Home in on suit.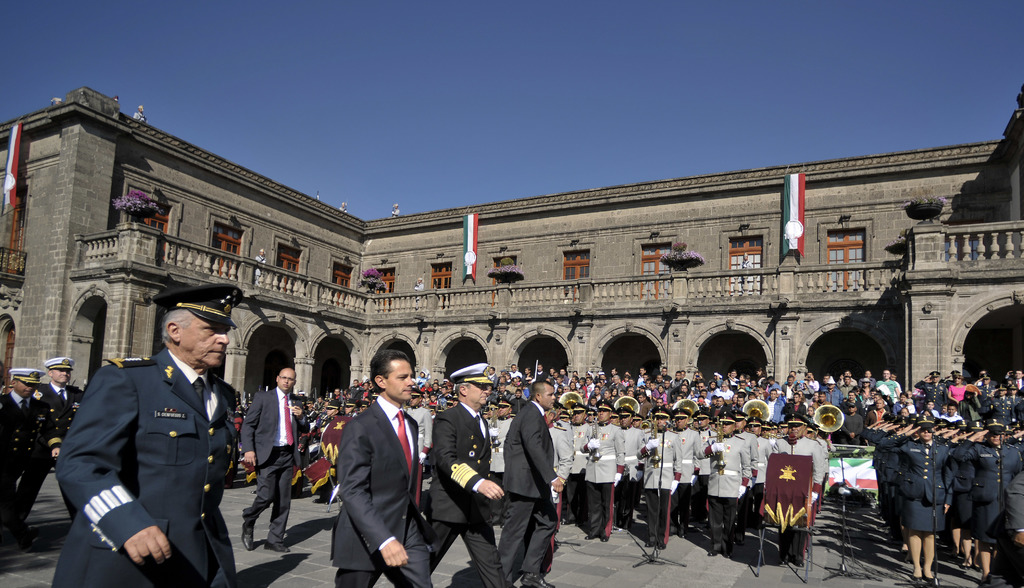
Homed in at locate(424, 396, 516, 587).
